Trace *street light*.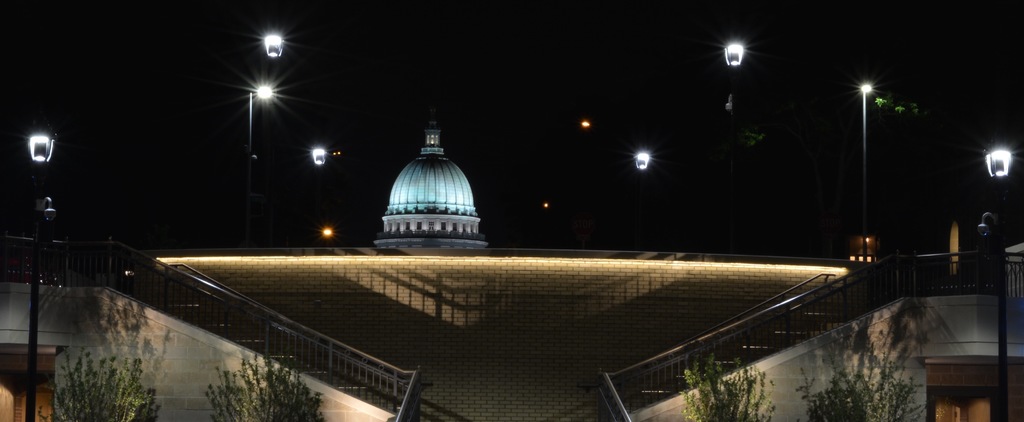
Traced to [x1=25, y1=118, x2=58, y2=421].
